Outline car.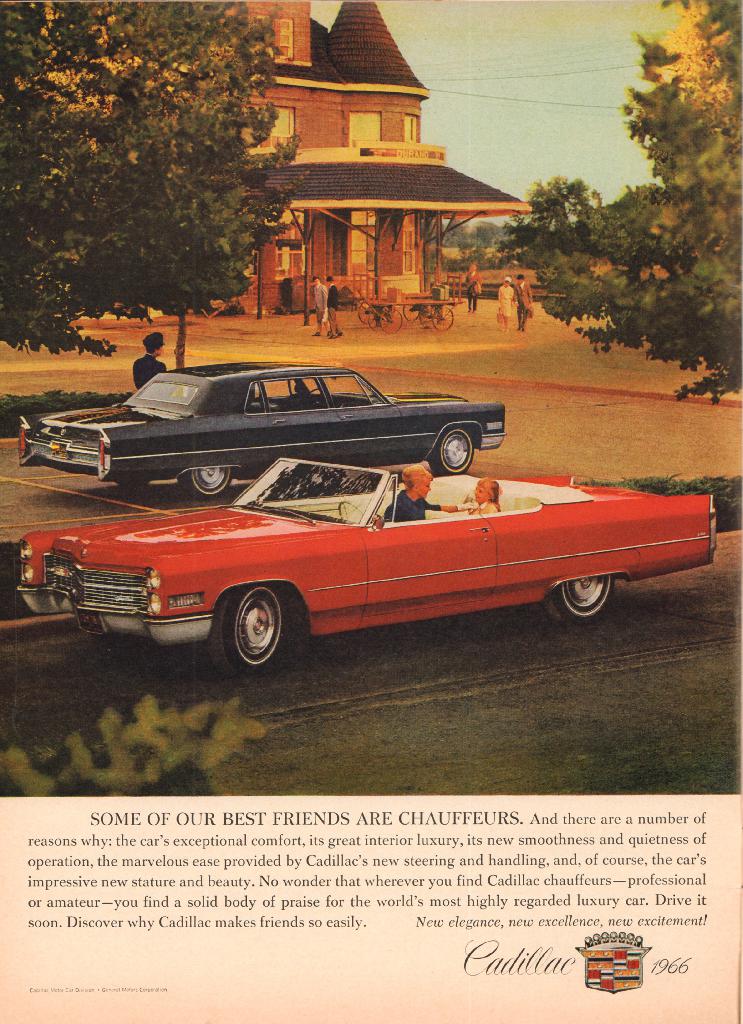
Outline: 10 360 507 503.
